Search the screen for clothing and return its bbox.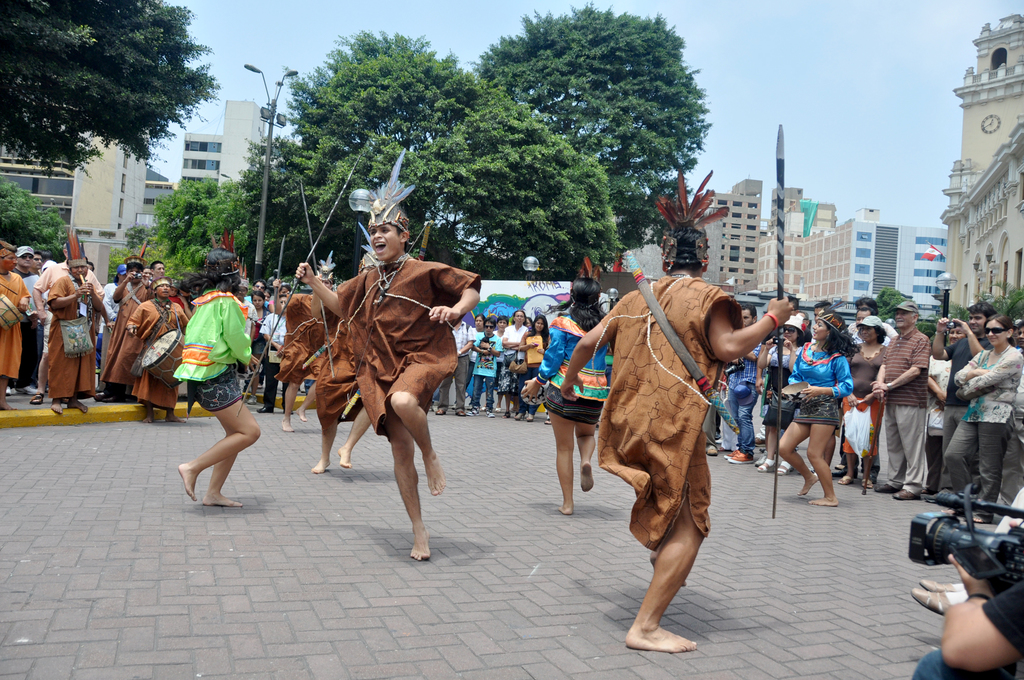
Found: Rect(986, 318, 1004, 348).
